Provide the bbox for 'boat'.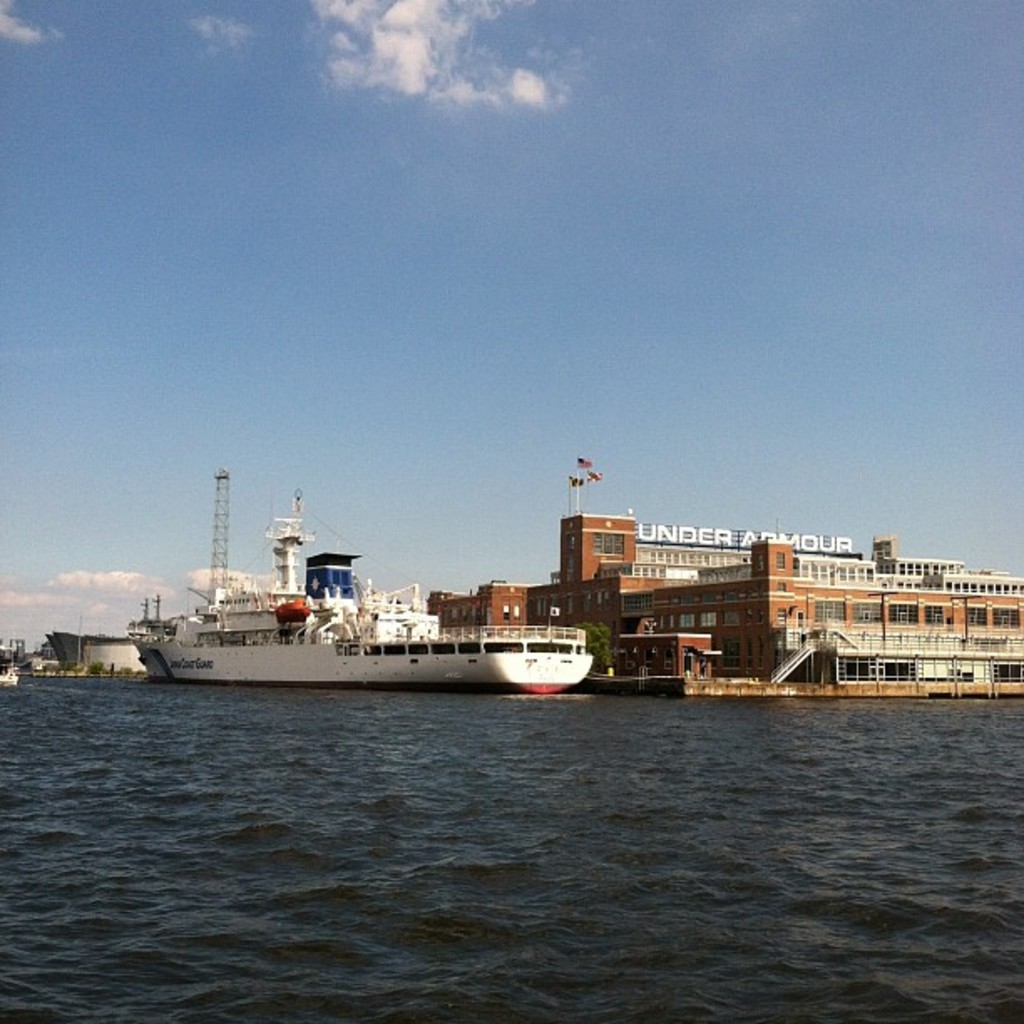
(40,592,164,668).
